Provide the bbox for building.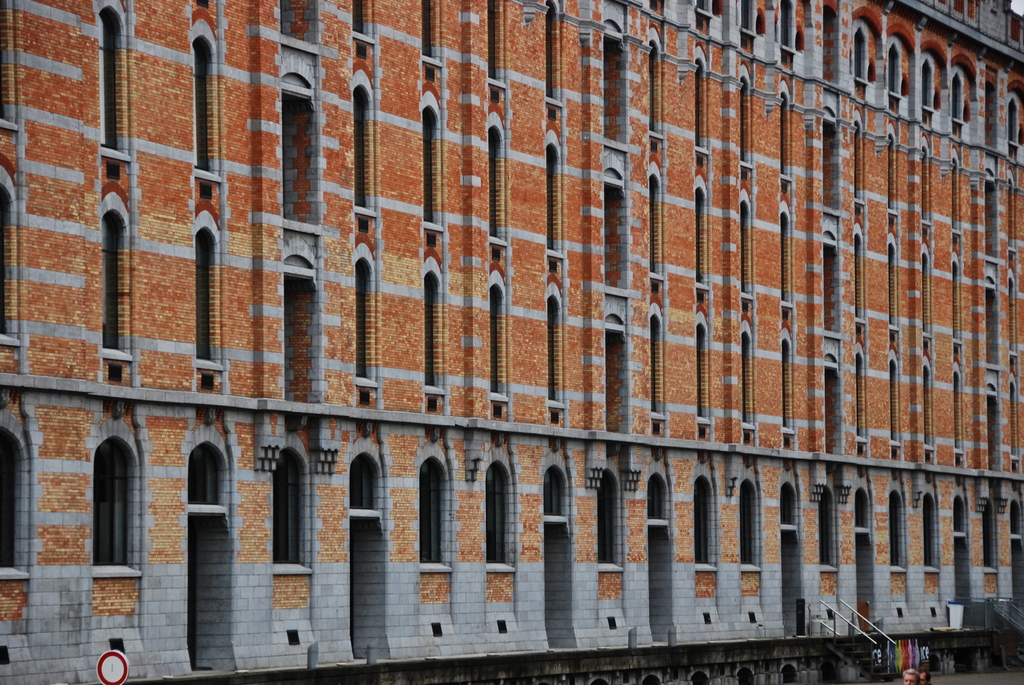
[left=0, top=0, right=1023, bottom=684].
